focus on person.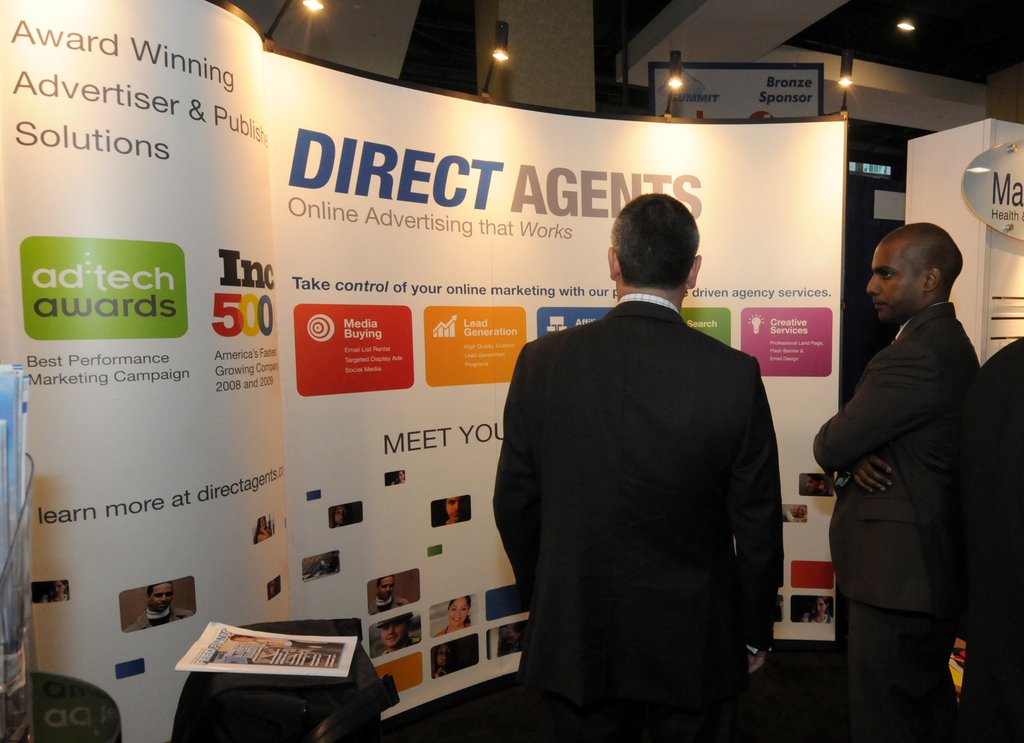
Focused at BBox(496, 626, 525, 658).
